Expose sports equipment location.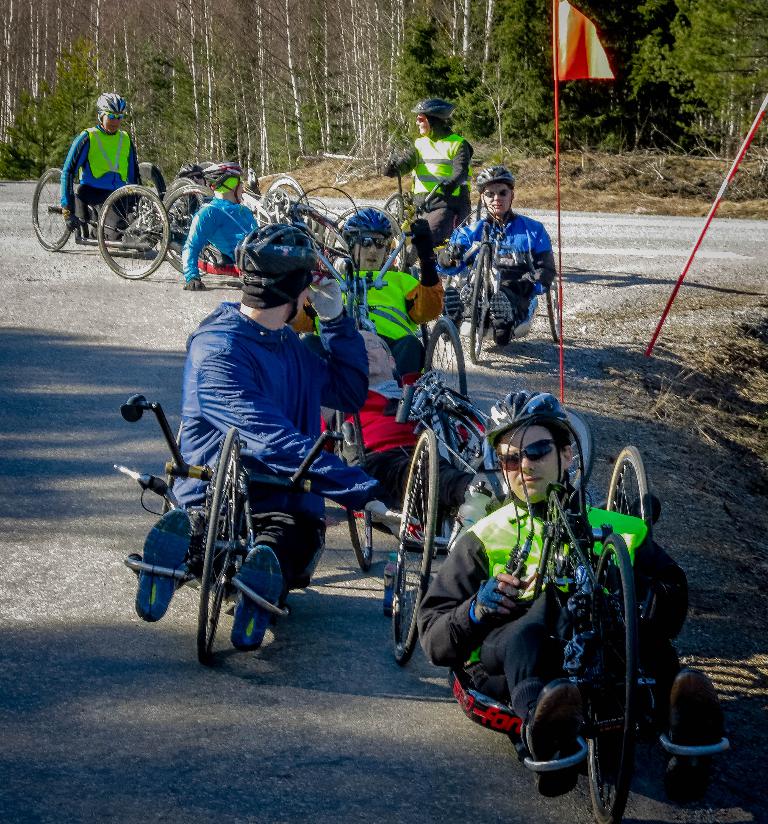
Exposed at pyautogui.locateOnScreen(230, 546, 282, 648).
